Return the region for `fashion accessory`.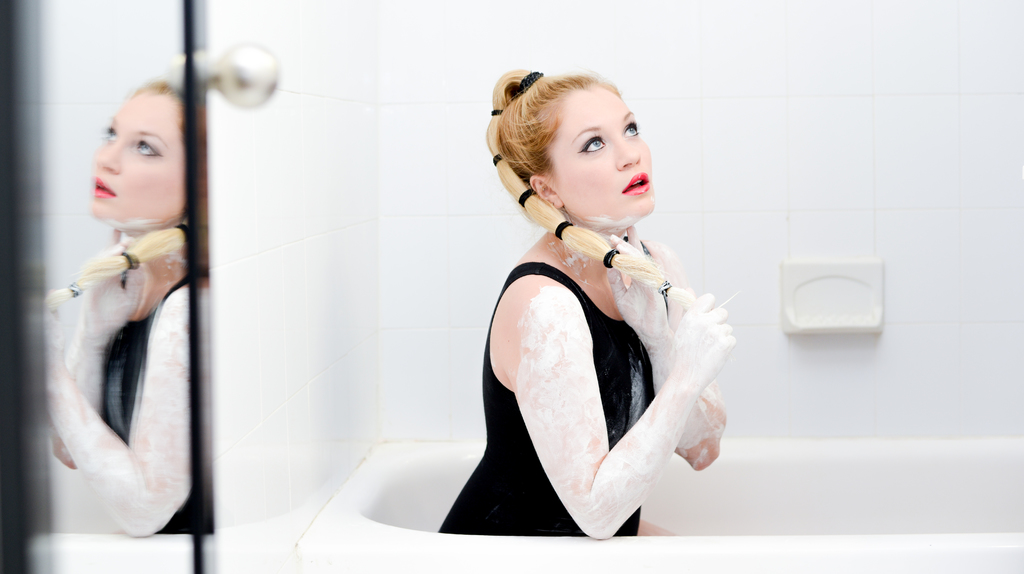
{"x1": 604, "y1": 248, "x2": 618, "y2": 271}.
